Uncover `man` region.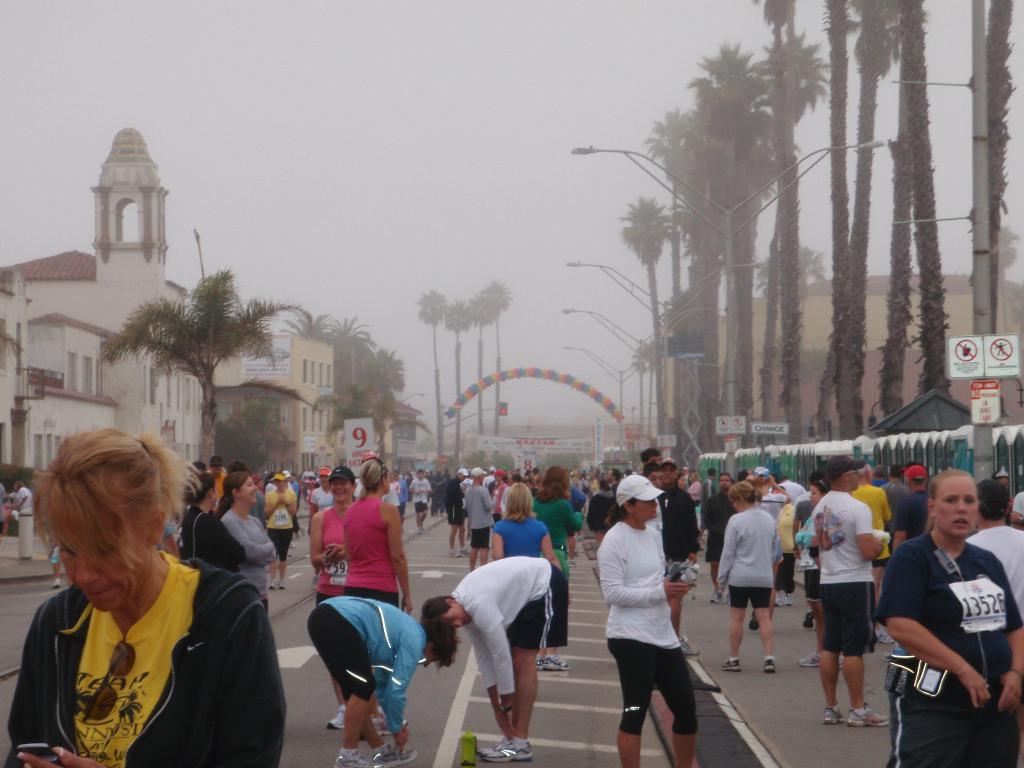
Uncovered: 893, 467, 932, 555.
